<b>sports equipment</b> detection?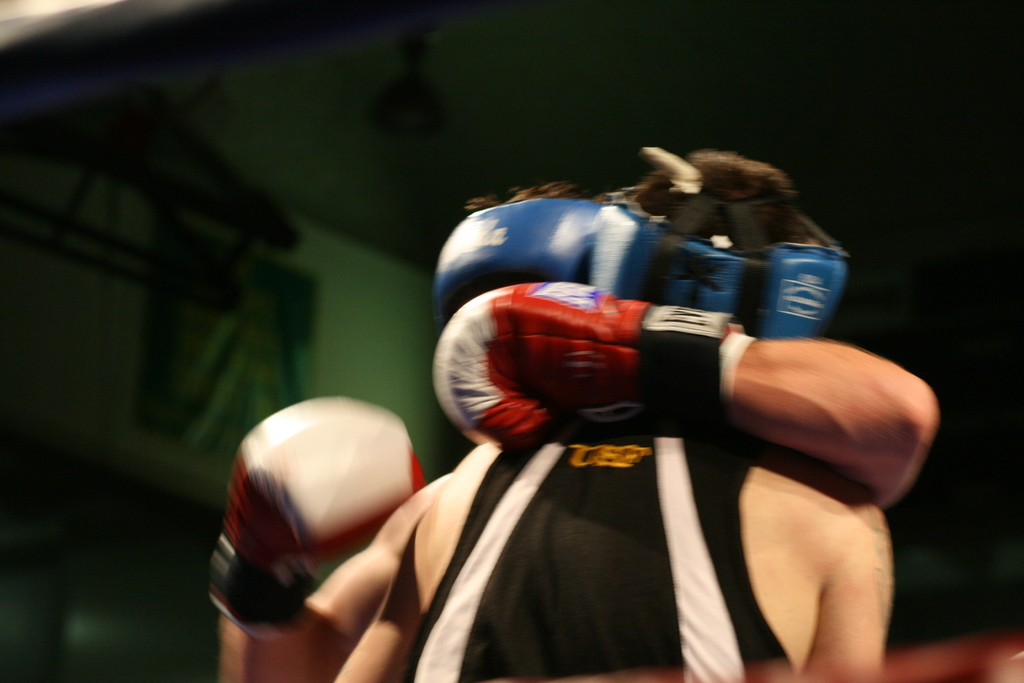
region(211, 393, 424, 639)
